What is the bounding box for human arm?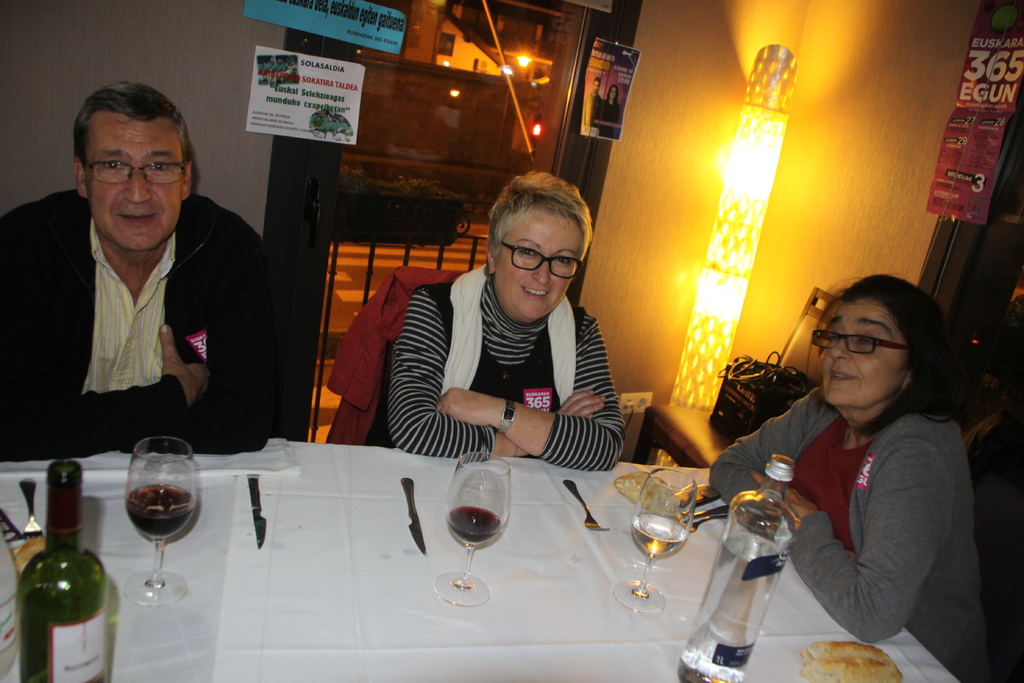
[705,388,861,559].
